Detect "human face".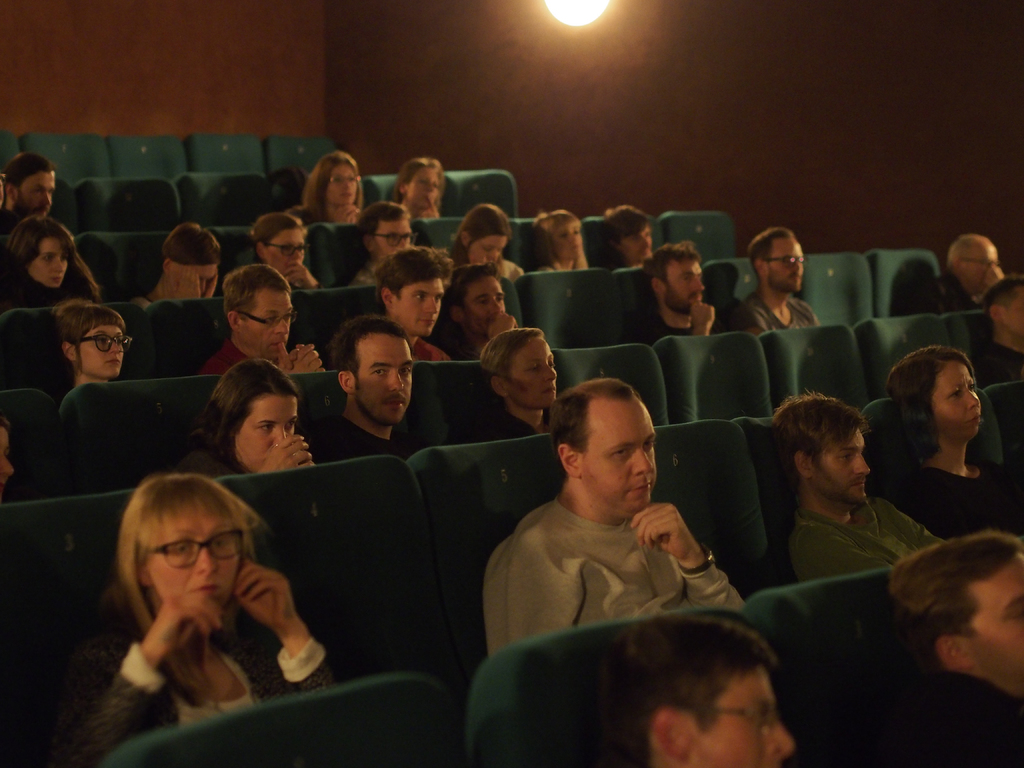
Detected at rect(392, 282, 444, 332).
